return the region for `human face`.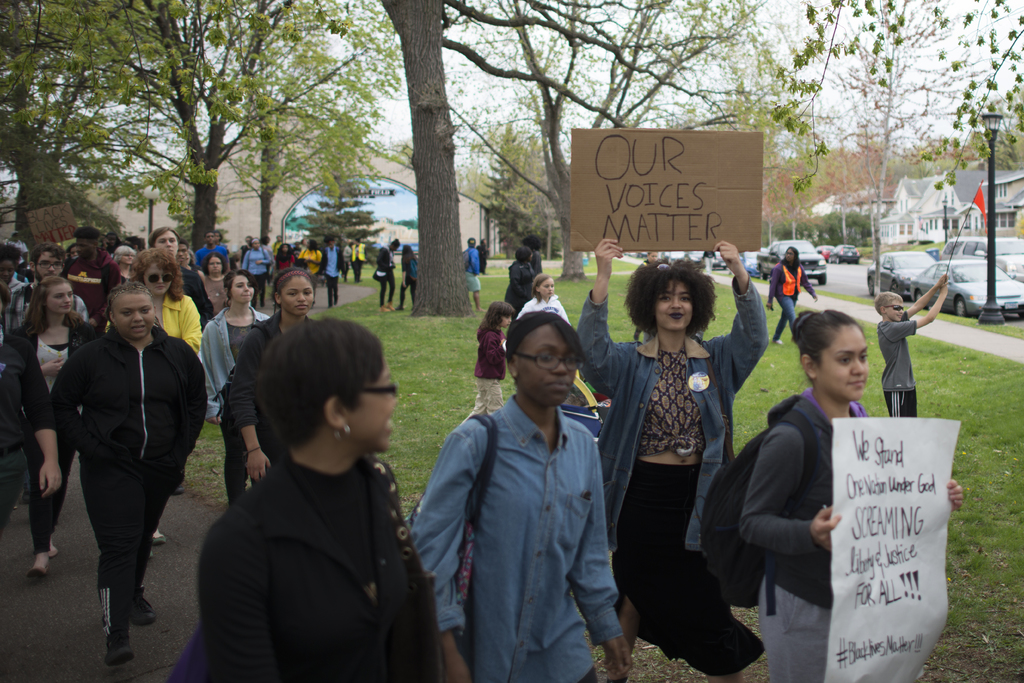
<region>885, 299, 904, 319</region>.
